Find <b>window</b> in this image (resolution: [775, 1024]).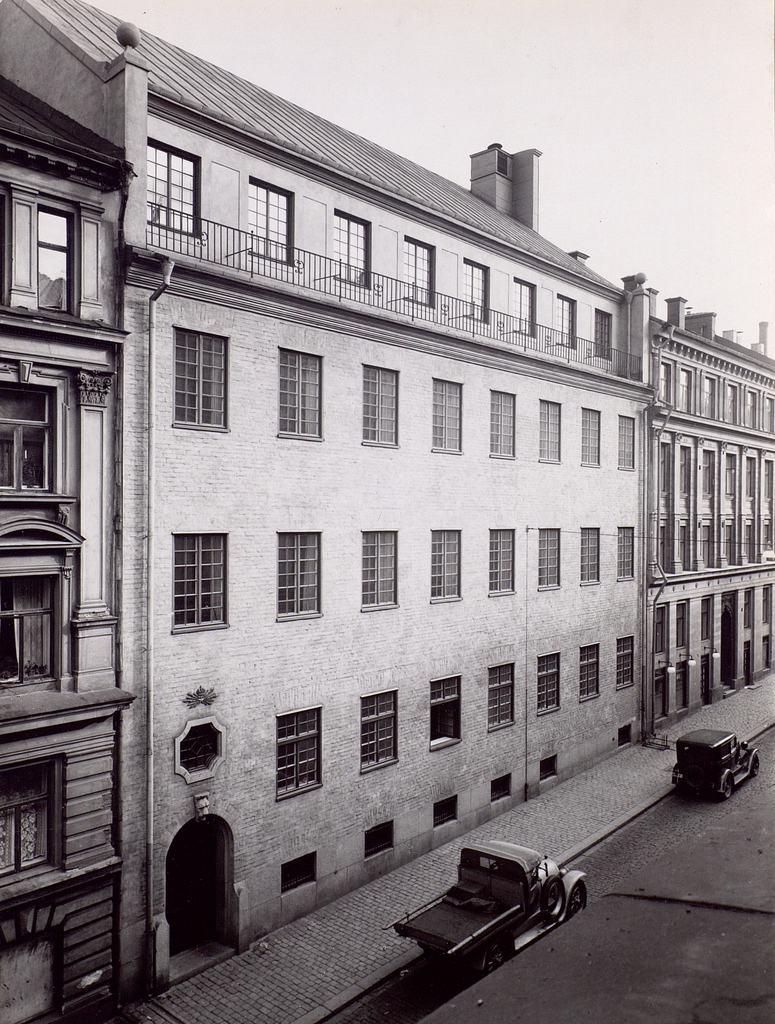
select_region(657, 518, 671, 574).
